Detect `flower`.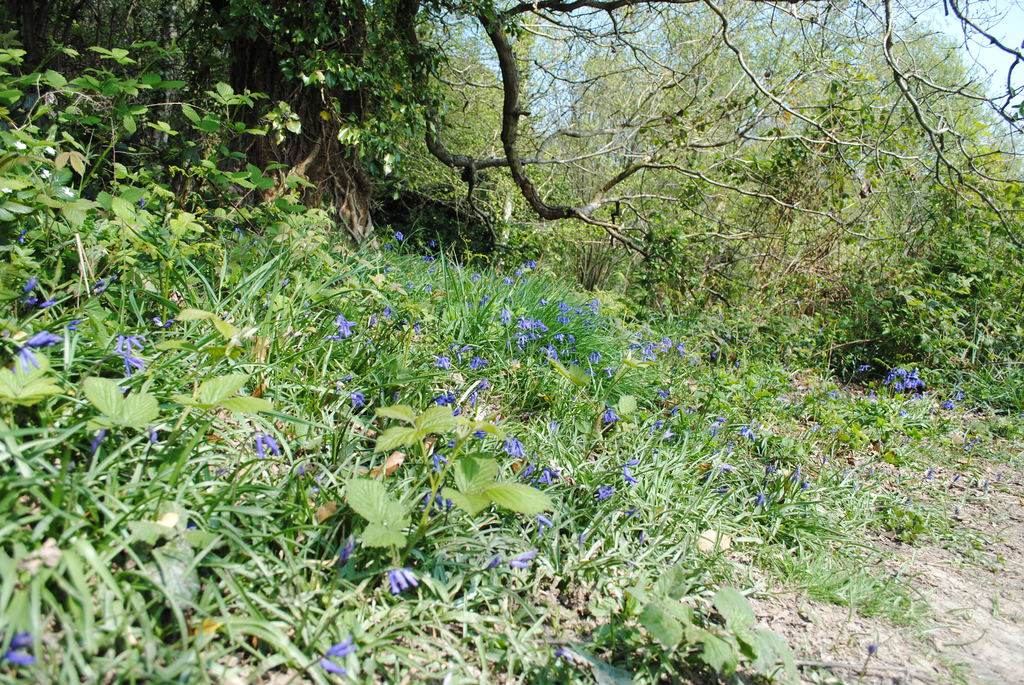
Detected at 536,514,555,537.
